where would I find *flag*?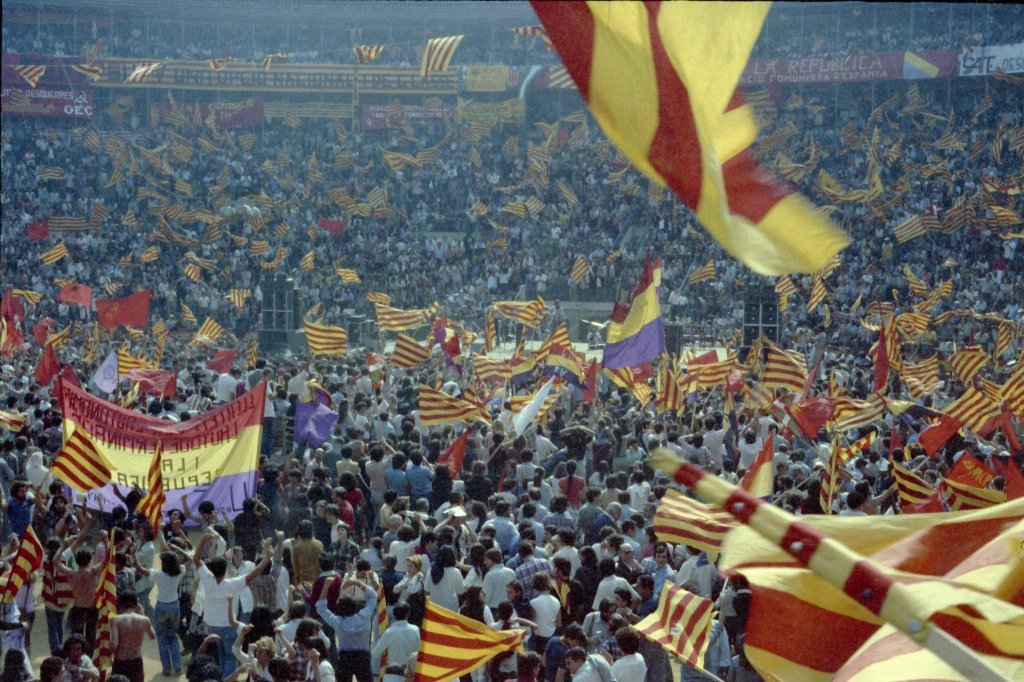
At locate(993, 354, 1023, 418).
